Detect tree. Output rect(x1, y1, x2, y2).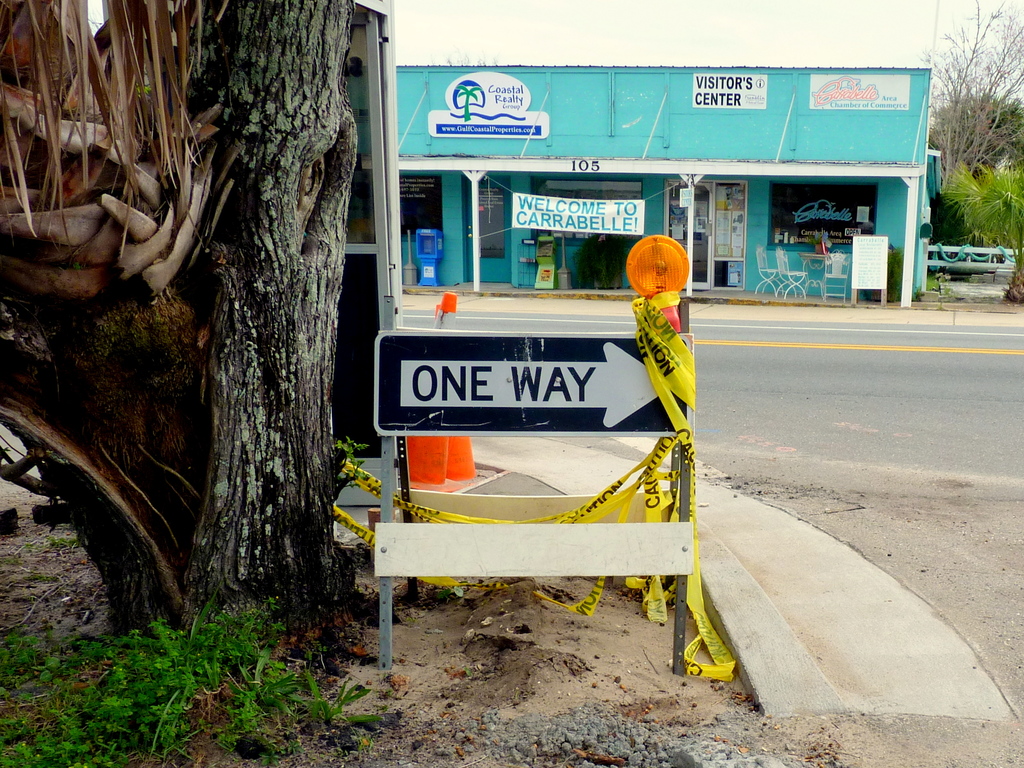
rect(920, 0, 1023, 193).
